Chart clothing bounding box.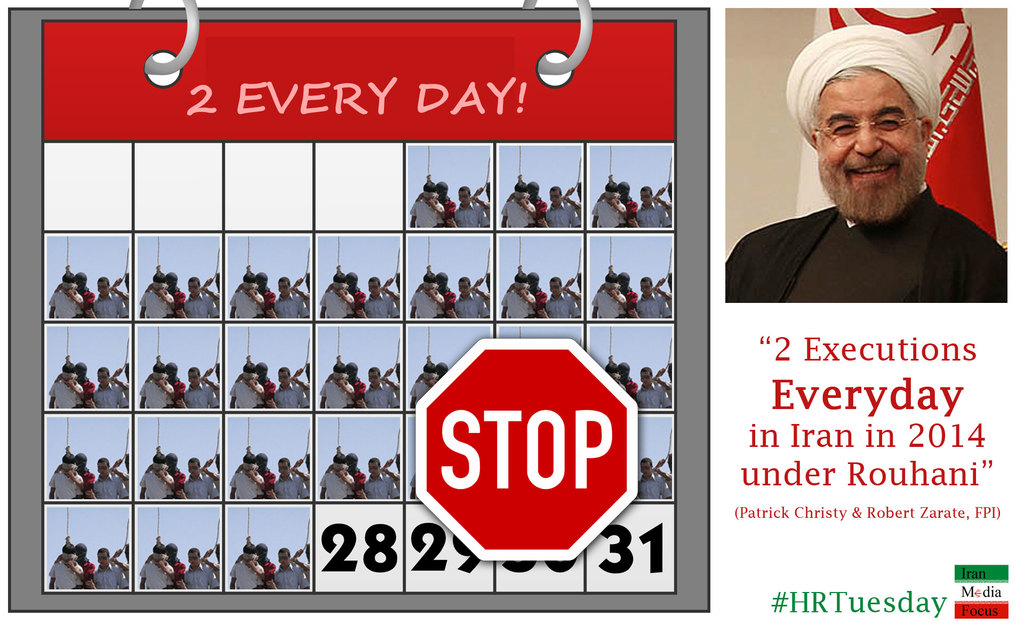
Charted: box(619, 281, 634, 315).
